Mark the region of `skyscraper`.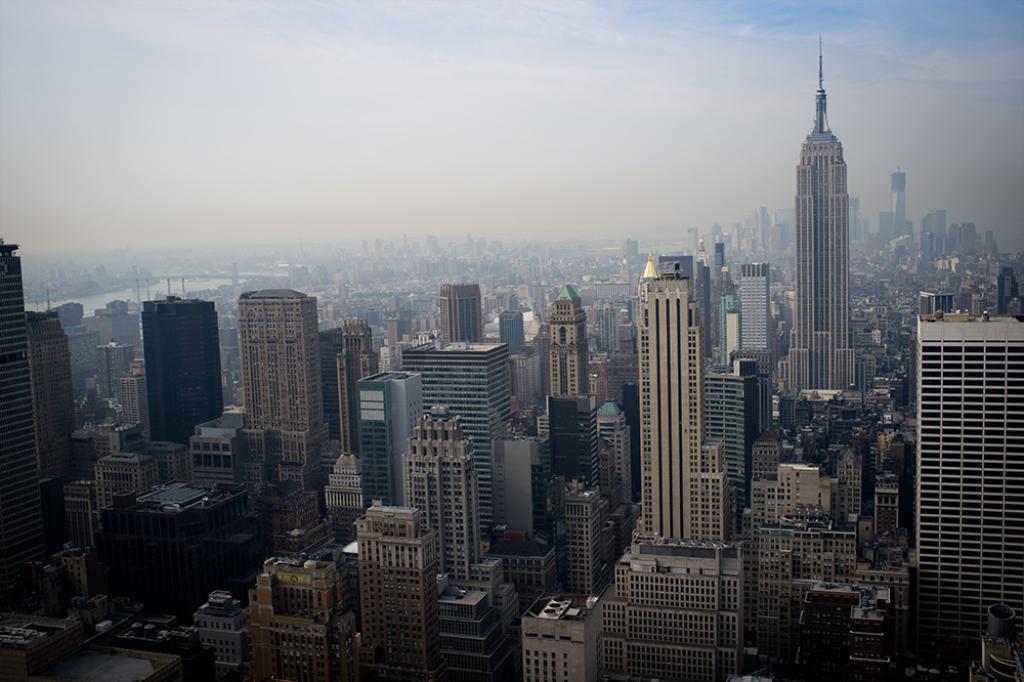
Region: bbox=[711, 226, 727, 291].
